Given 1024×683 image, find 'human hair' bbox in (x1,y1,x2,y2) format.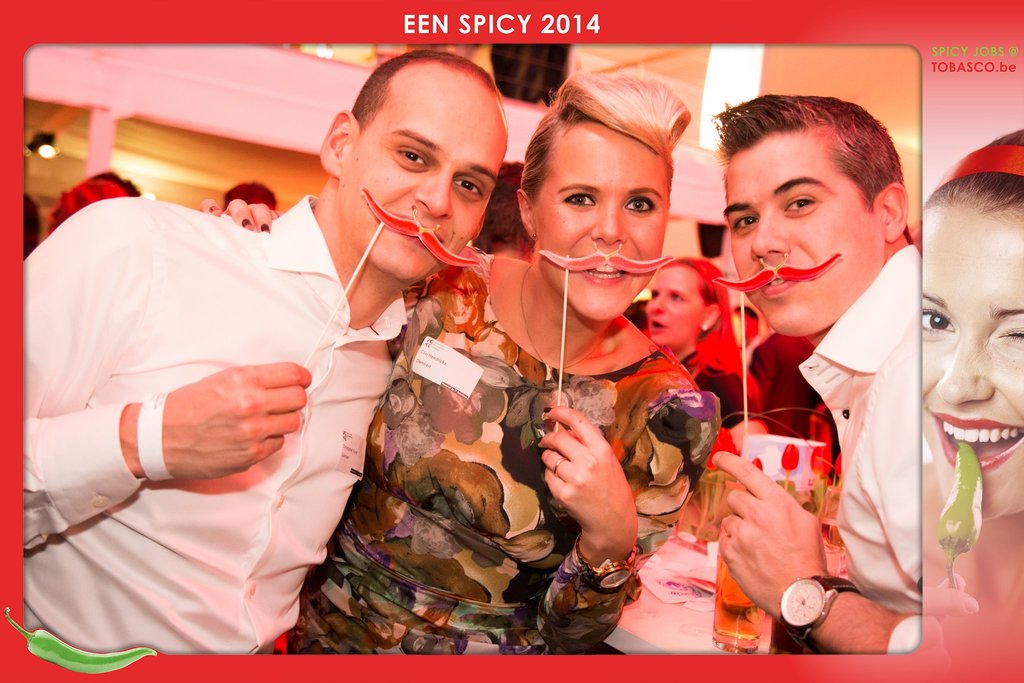
(22,190,42,259).
